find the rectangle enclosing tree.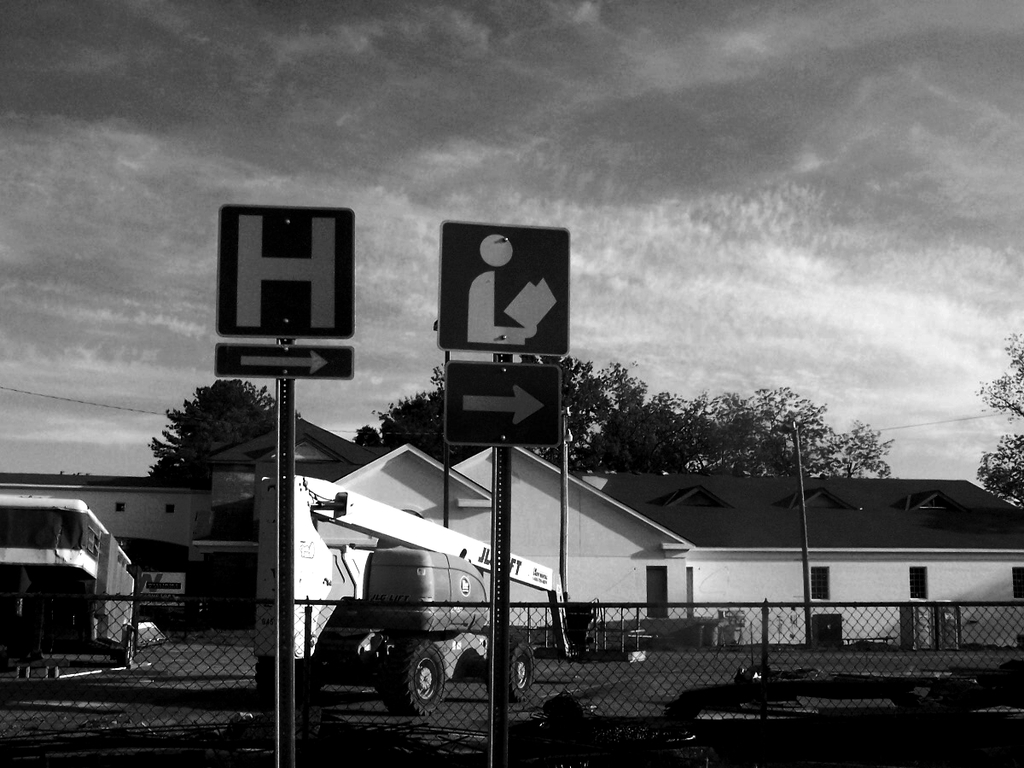
bbox(354, 421, 389, 457).
